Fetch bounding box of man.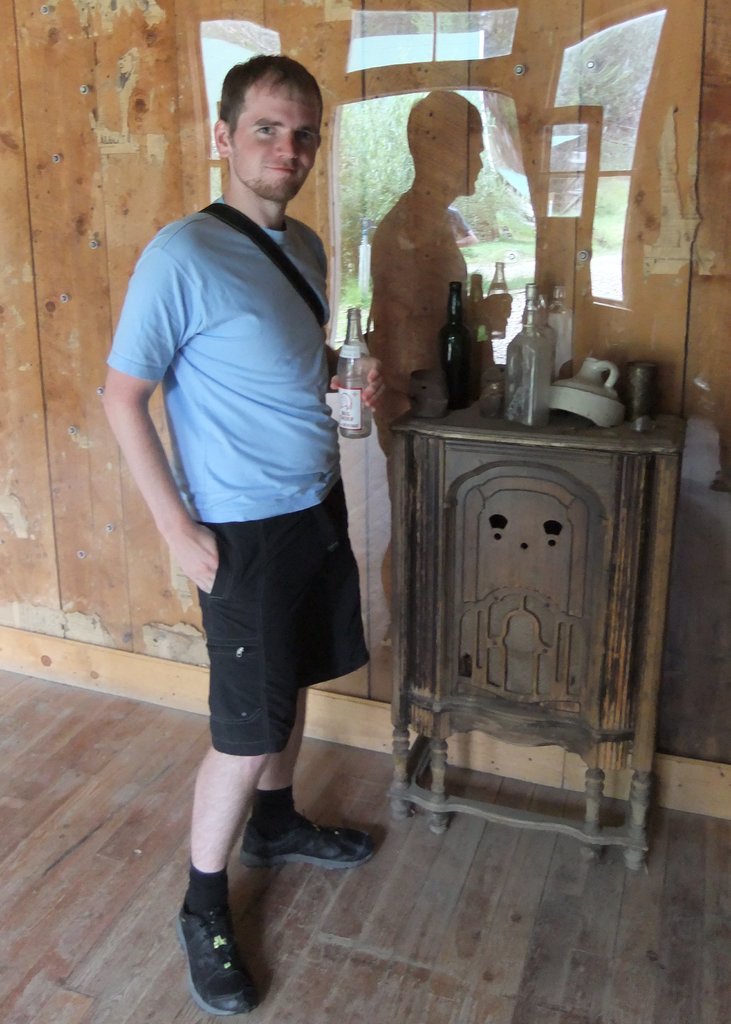
Bbox: <region>103, 53, 381, 1012</region>.
